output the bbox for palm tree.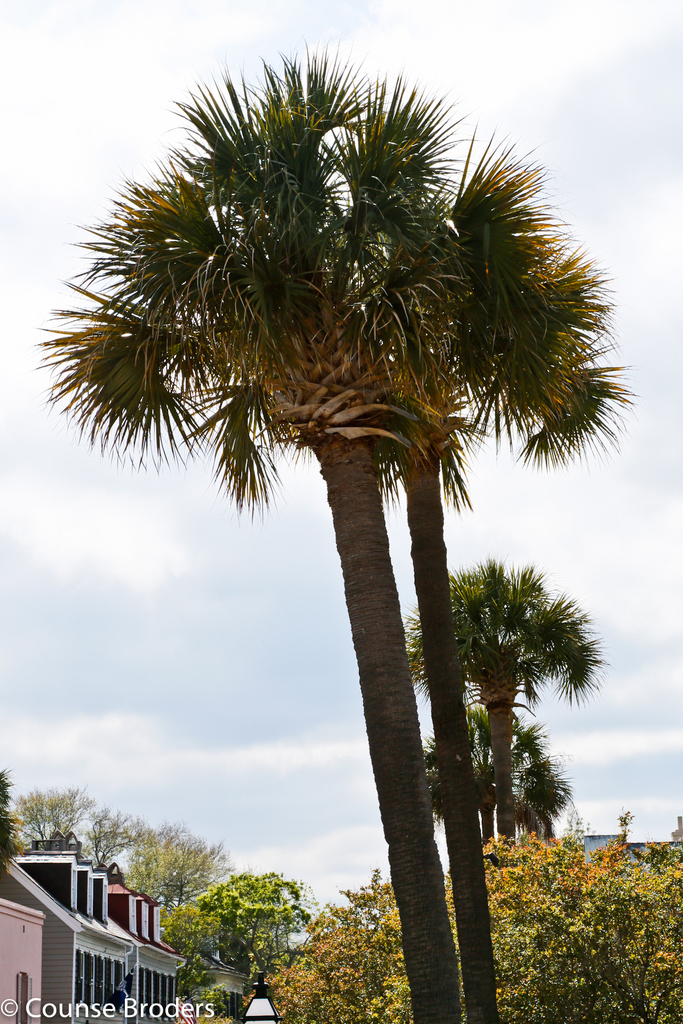
crop(344, 106, 630, 1022).
